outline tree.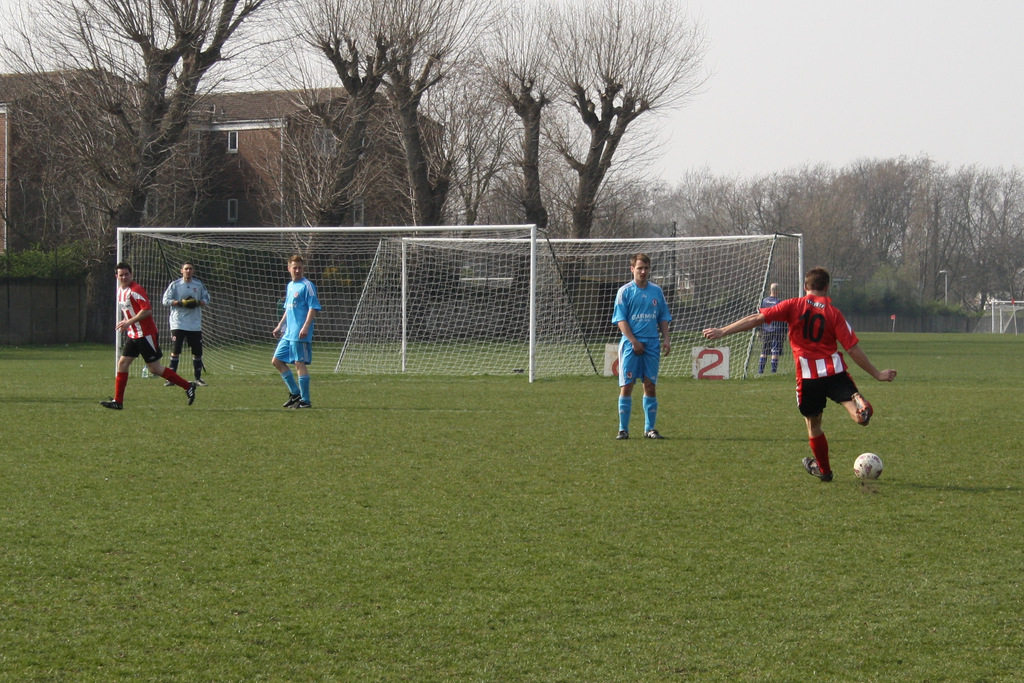
Outline: [x1=442, y1=0, x2=561, y2=336].
